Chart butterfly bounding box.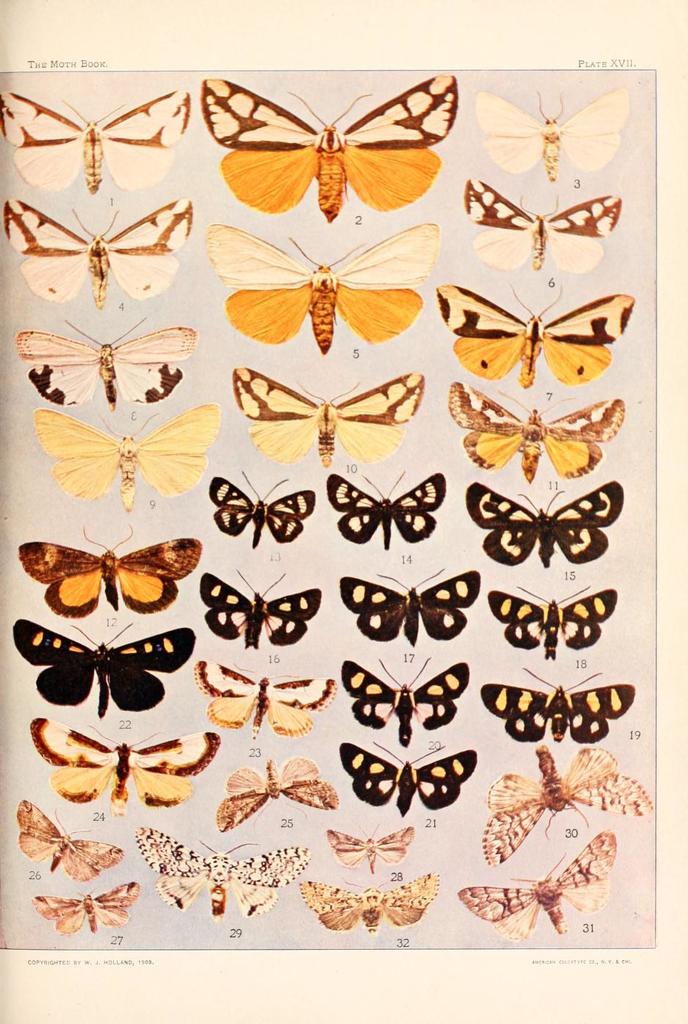
Charted: 203:564:331:652.
